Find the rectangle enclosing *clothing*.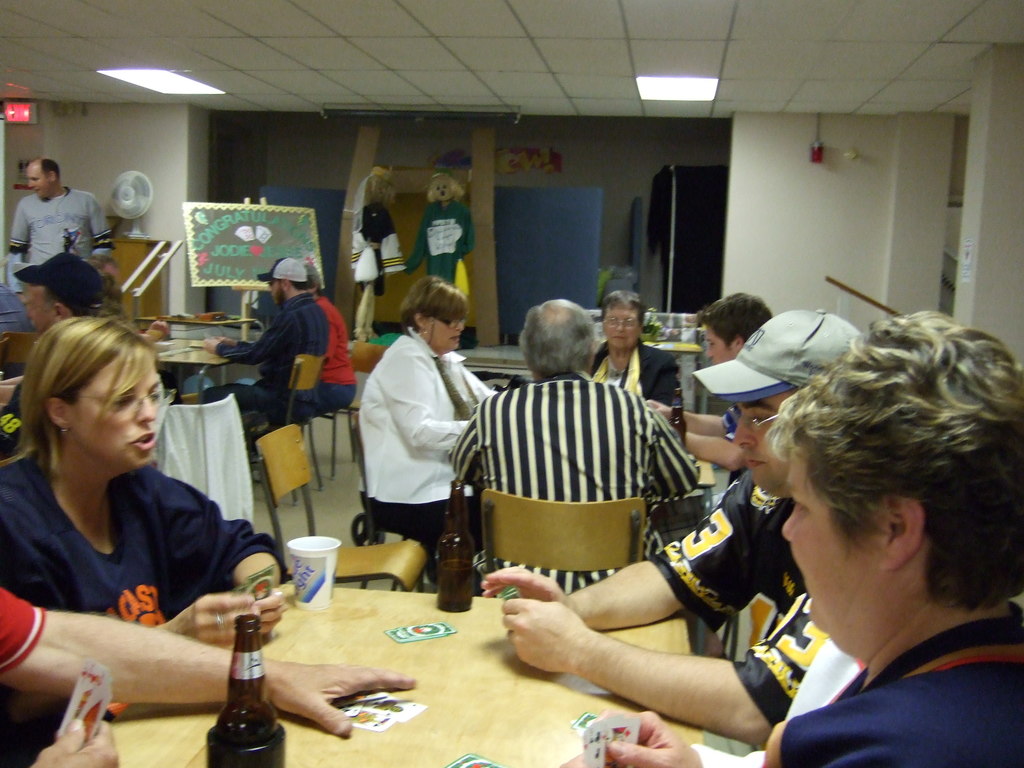
(x1=6, y1=432, x2=264, y2=691).
